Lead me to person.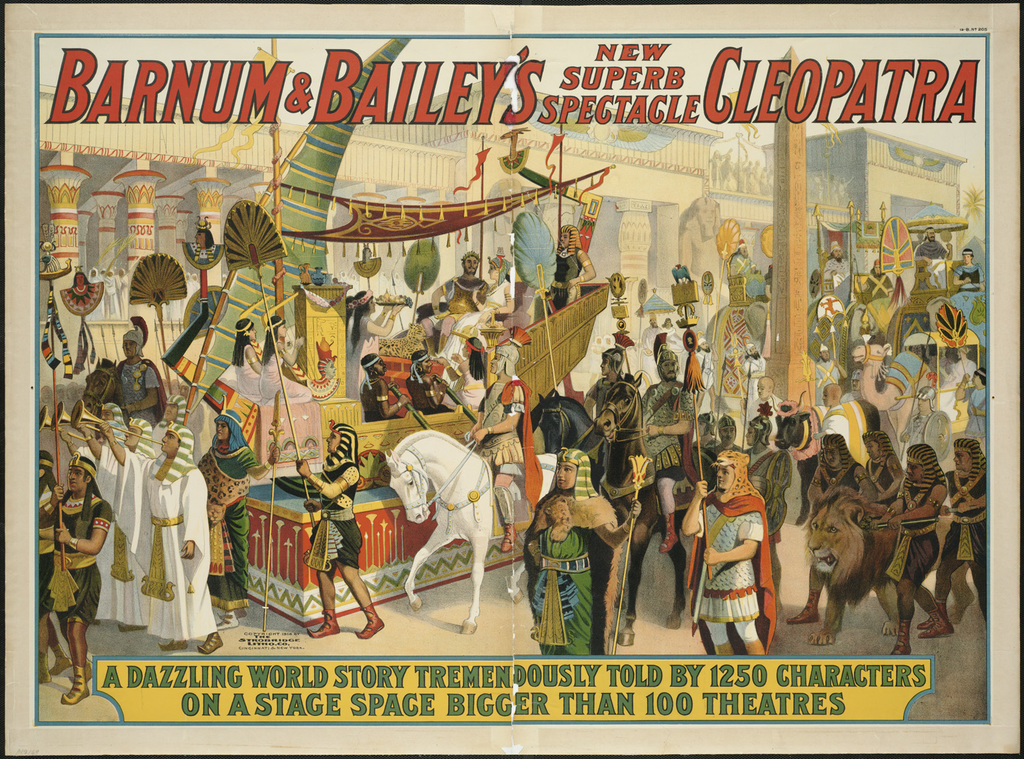
Lead to (x1=919, y1=438, x2=990, y2=629).
